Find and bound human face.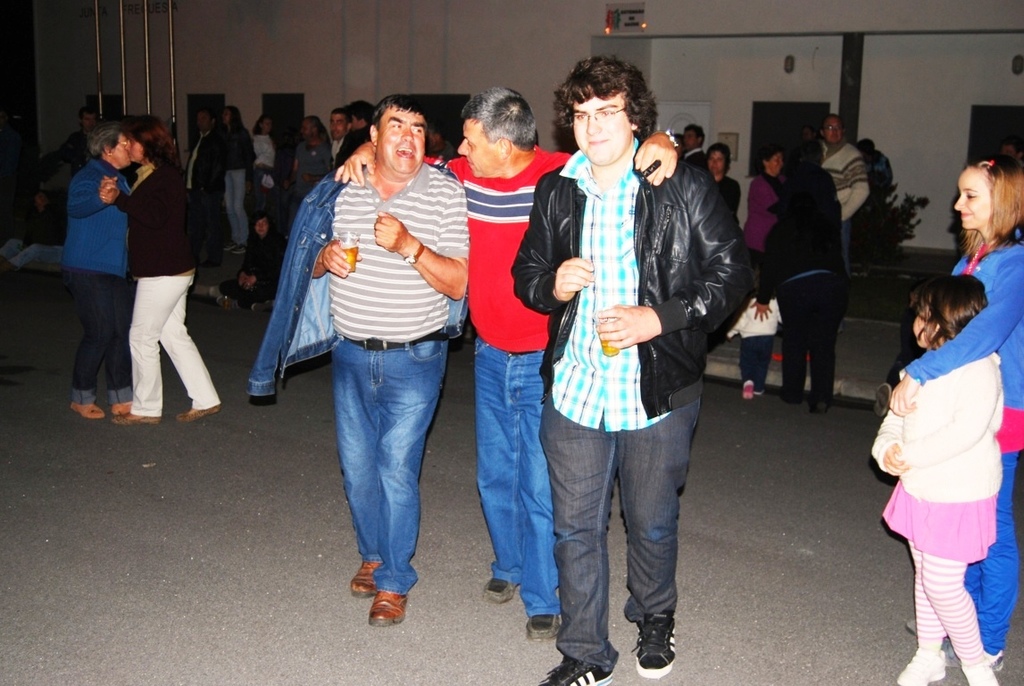
Bound: l=574, t=88, r=635, b=166.
